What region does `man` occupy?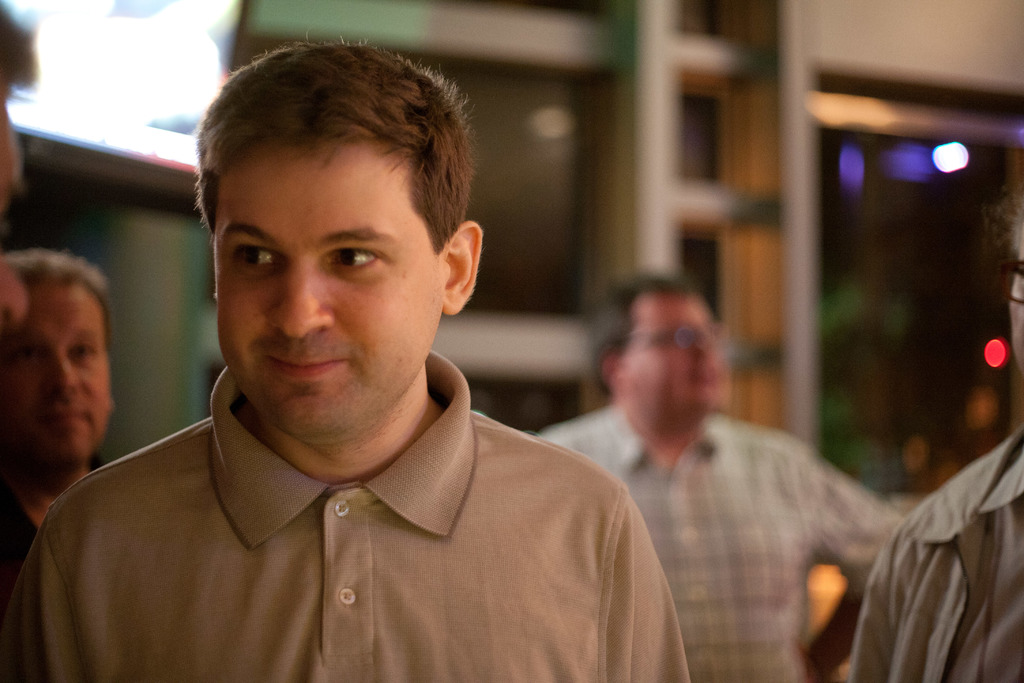
[x1=532, y1=263, x2=909, y2=682].
